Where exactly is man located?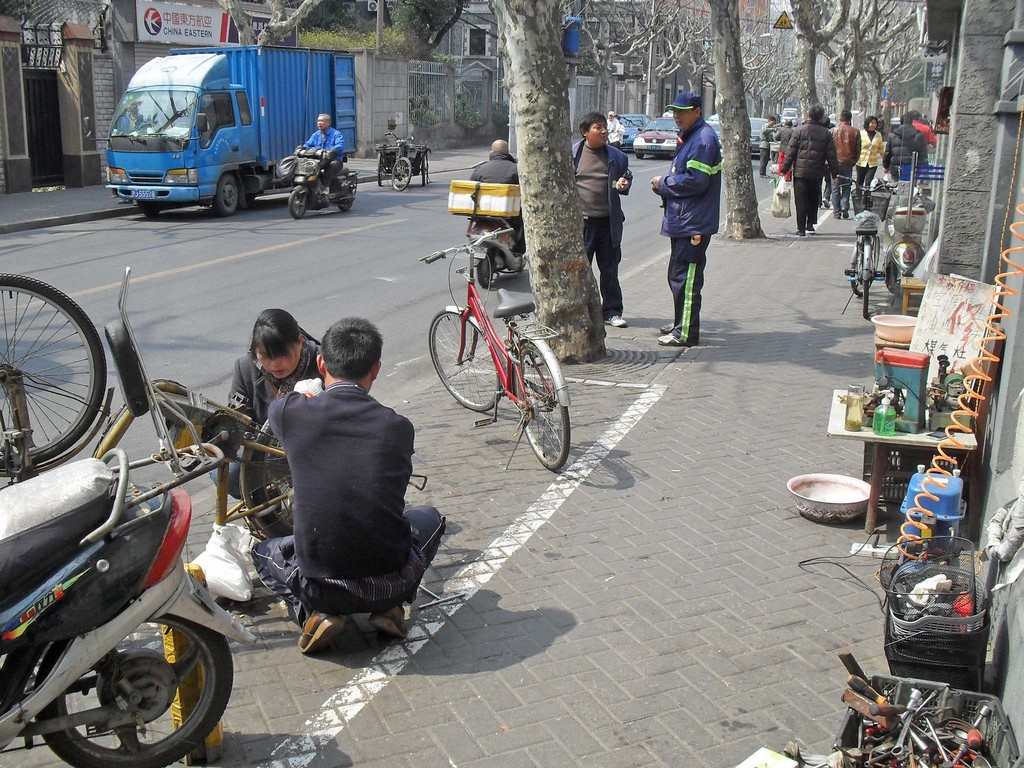
Its bounding box is 756/115/778/179.
